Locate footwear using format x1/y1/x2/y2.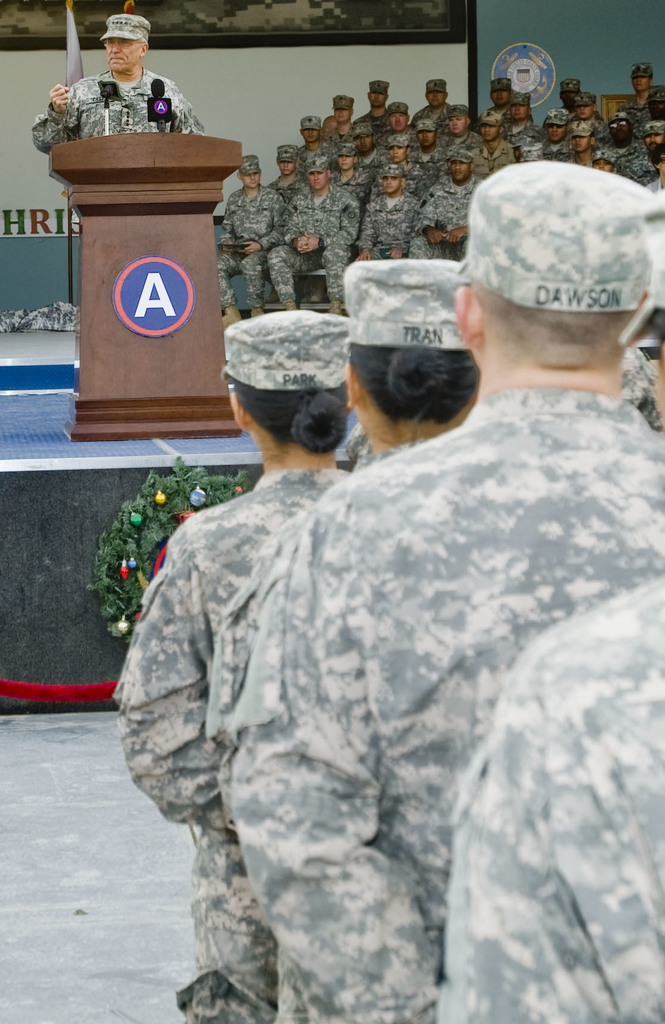
327/301/341/315.
